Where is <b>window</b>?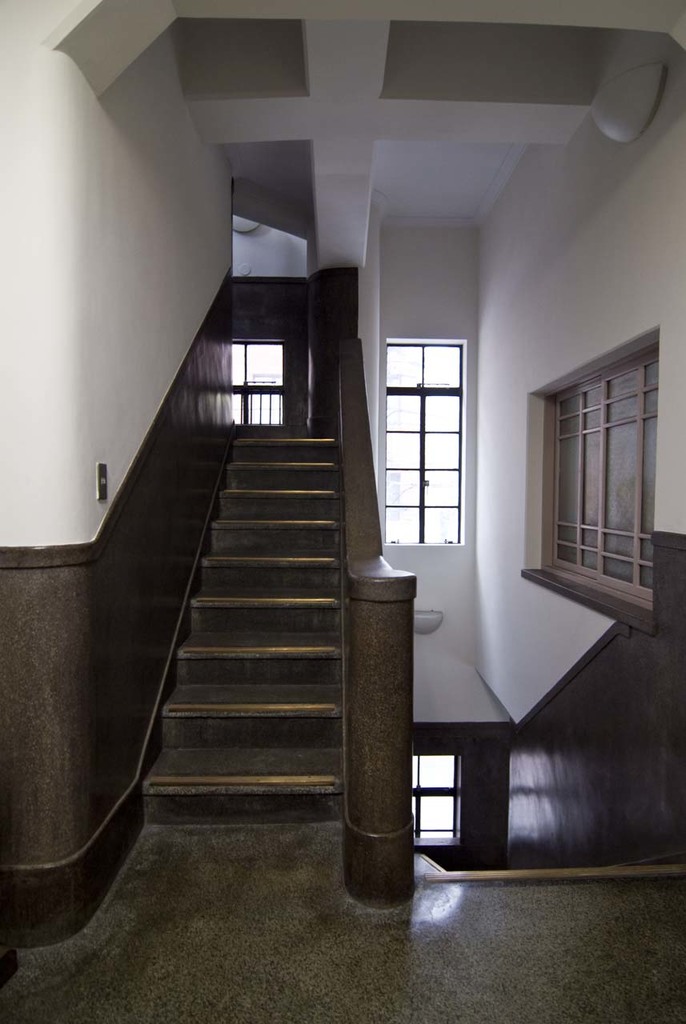
235:337:283:420.
